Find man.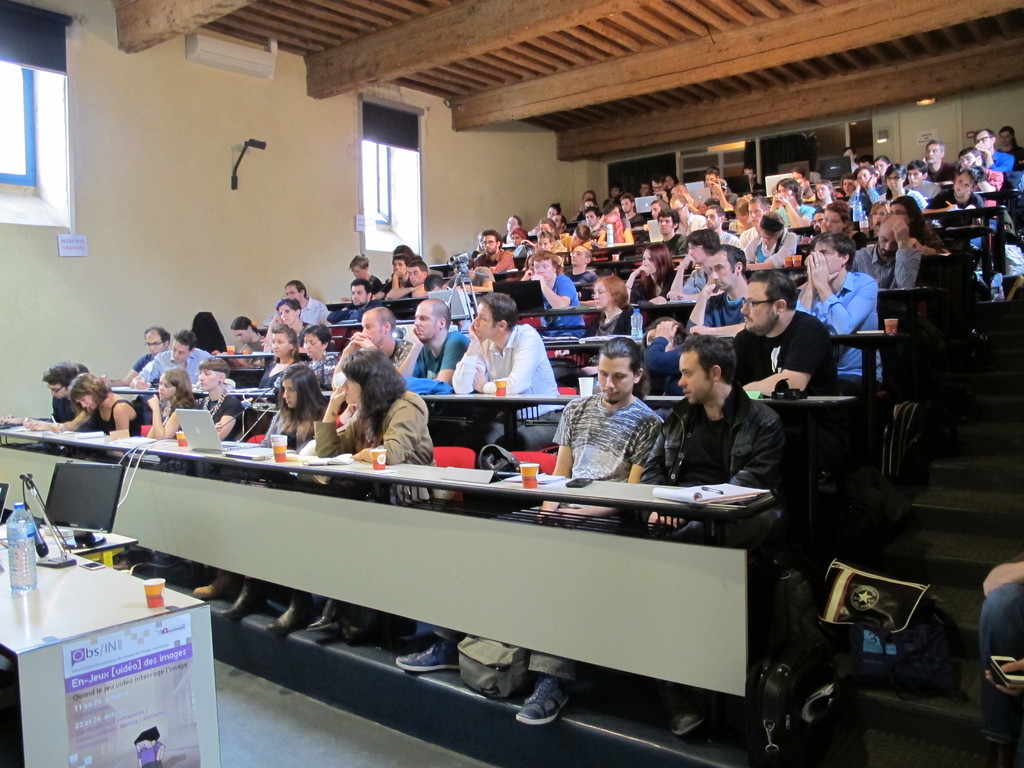
select_region(230, 316, 264, 356).
